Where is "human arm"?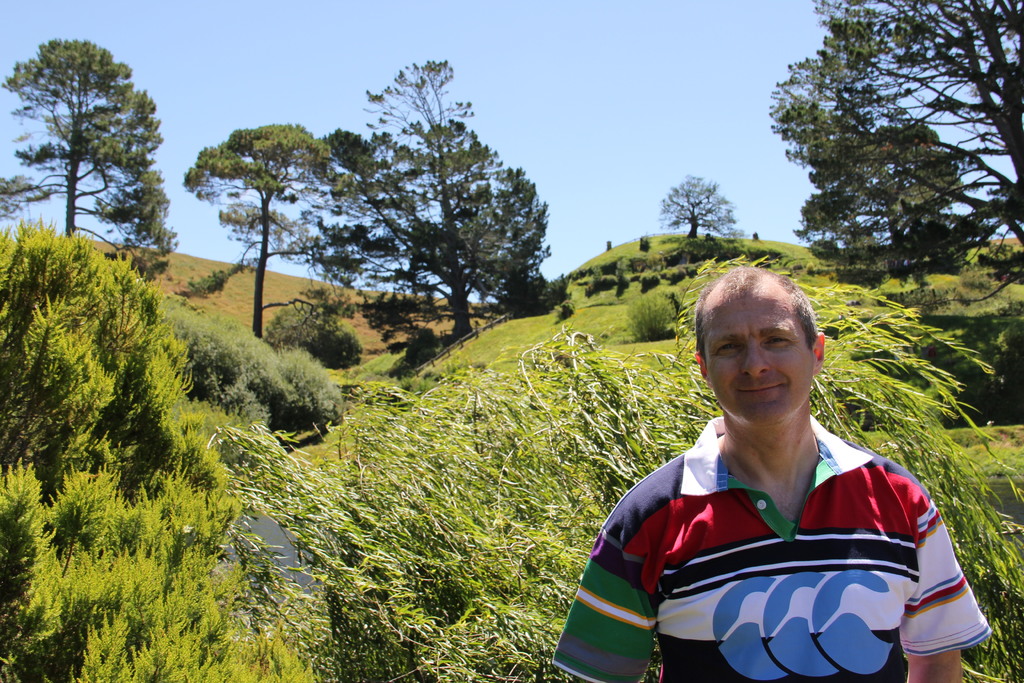
{"left": 559, "top": 516, "right": 673, "bottom": 671}.
